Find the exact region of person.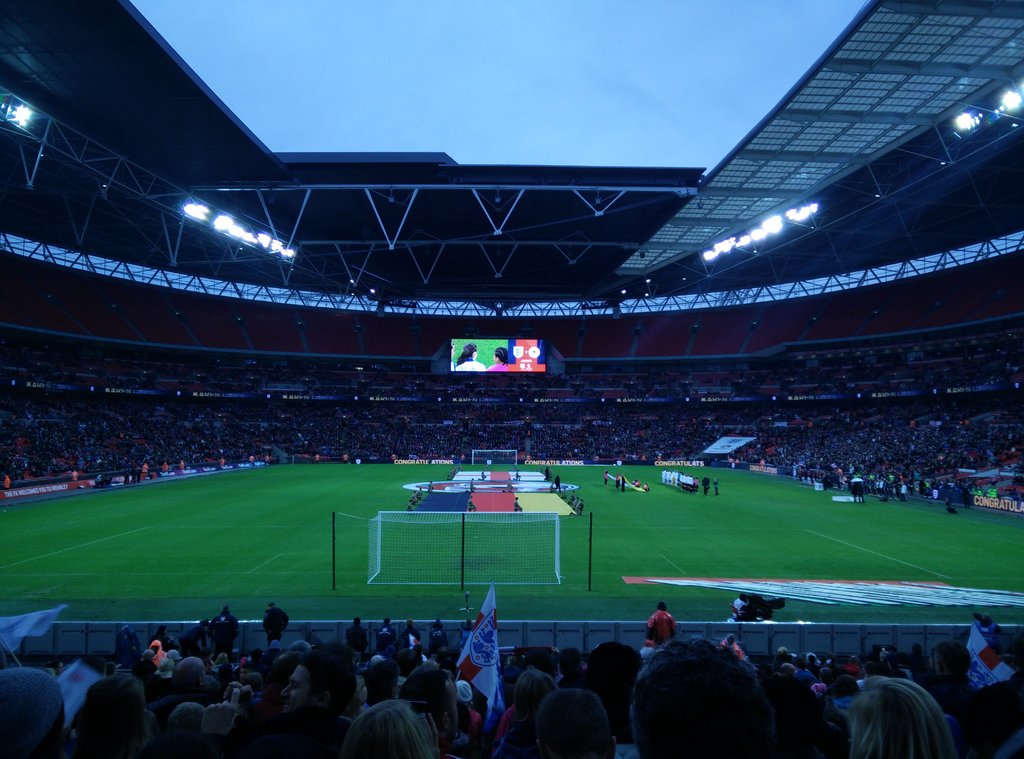
Exact region: <region>618, 611, 781, 758</region>.
